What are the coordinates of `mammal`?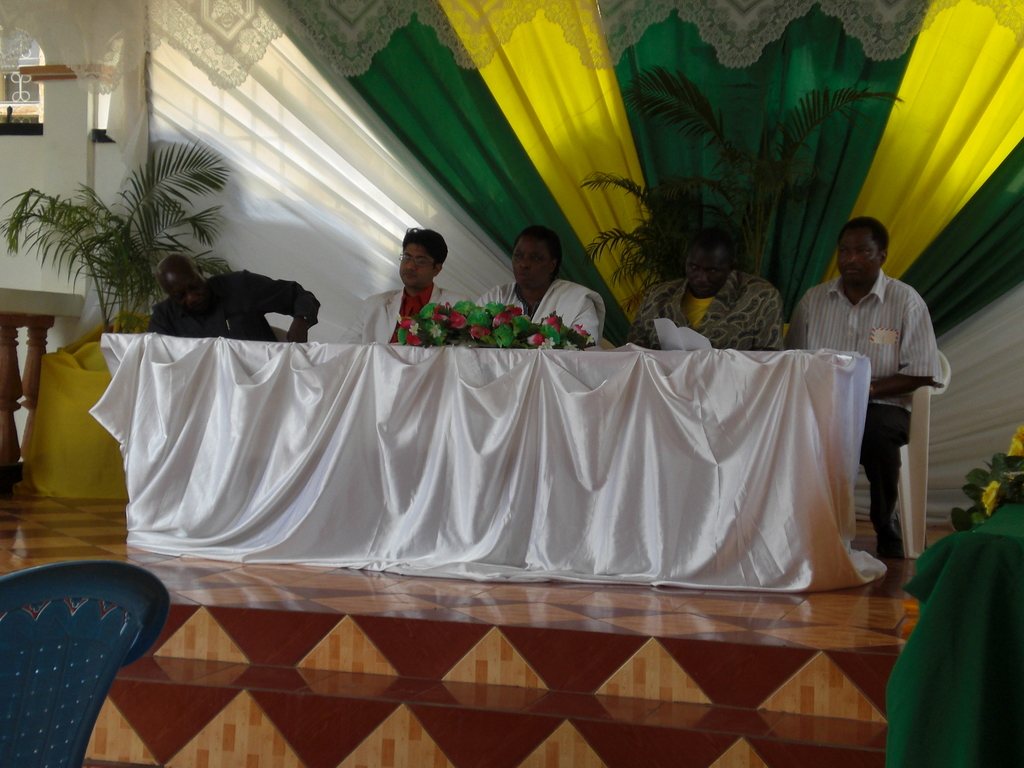
x1=474, y1=232, x2=610, y2=355.
